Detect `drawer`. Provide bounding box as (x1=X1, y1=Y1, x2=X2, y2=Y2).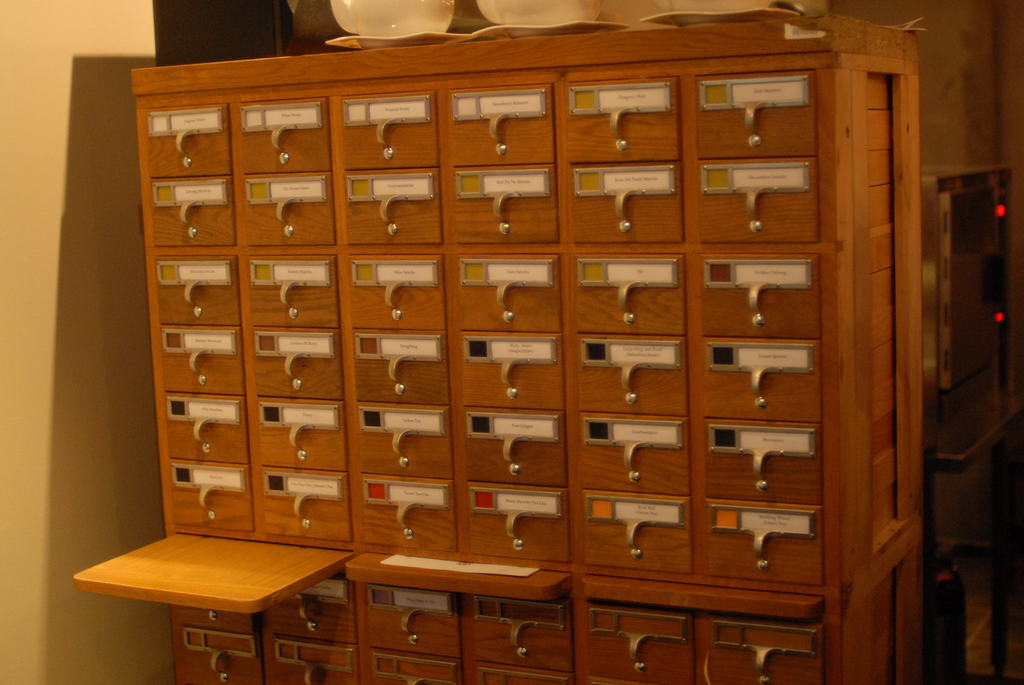
(x1=245, y1=255, x2=339, y2=325).
